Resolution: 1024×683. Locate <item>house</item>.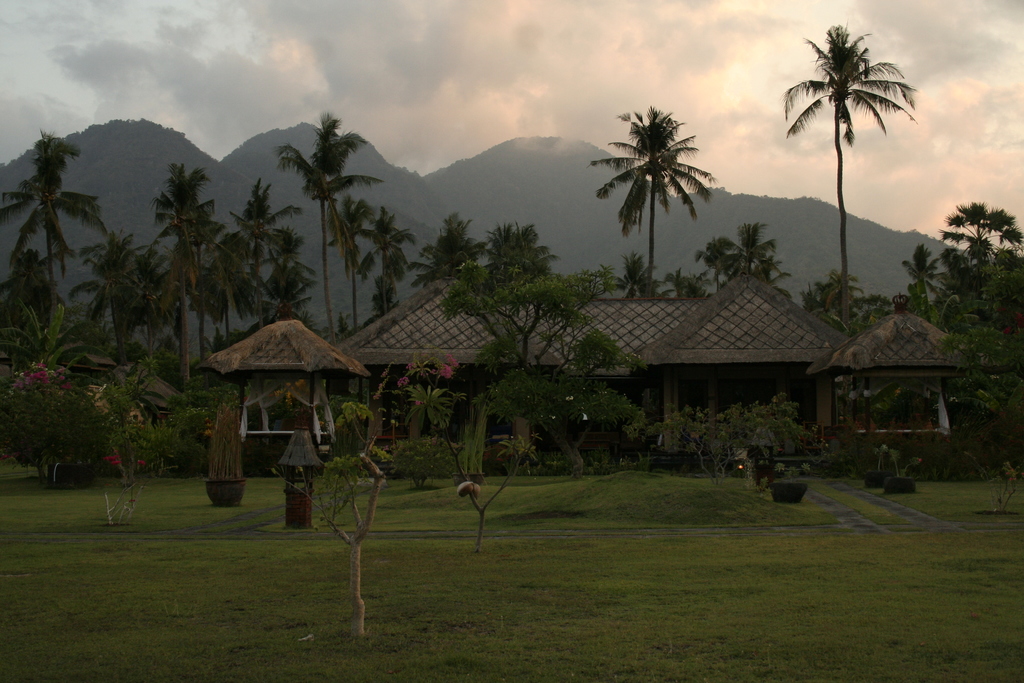
BBox(353, 284, 973, 468).
